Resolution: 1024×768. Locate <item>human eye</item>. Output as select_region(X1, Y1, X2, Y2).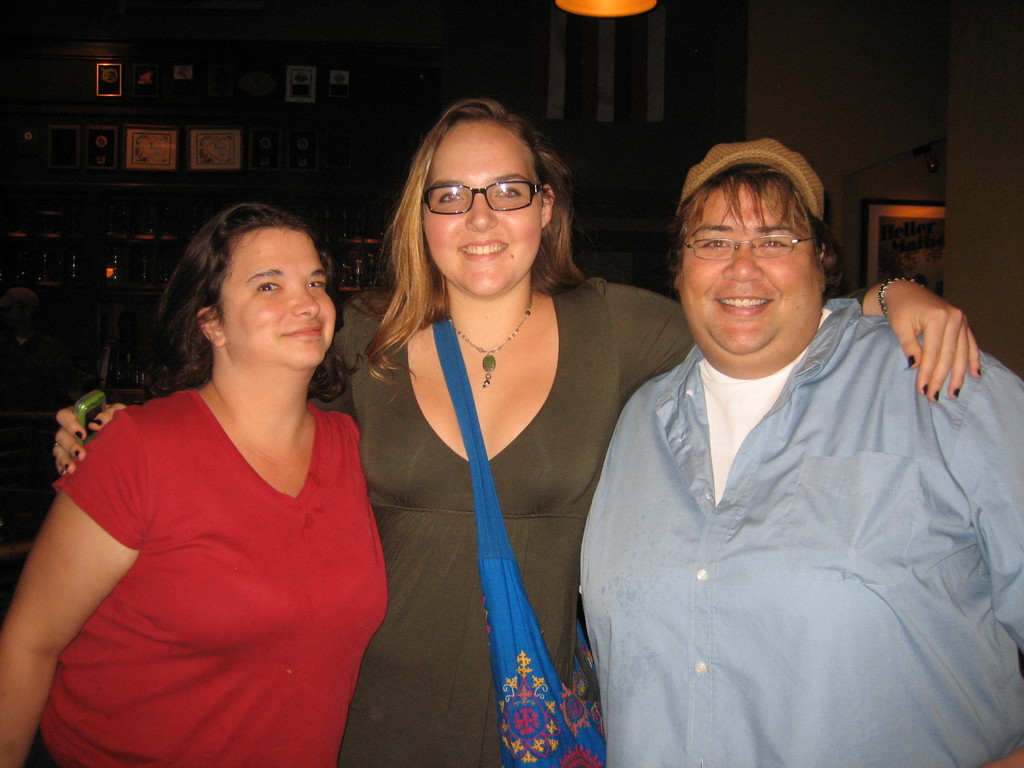
select_region(253, 278, 285, 298).
